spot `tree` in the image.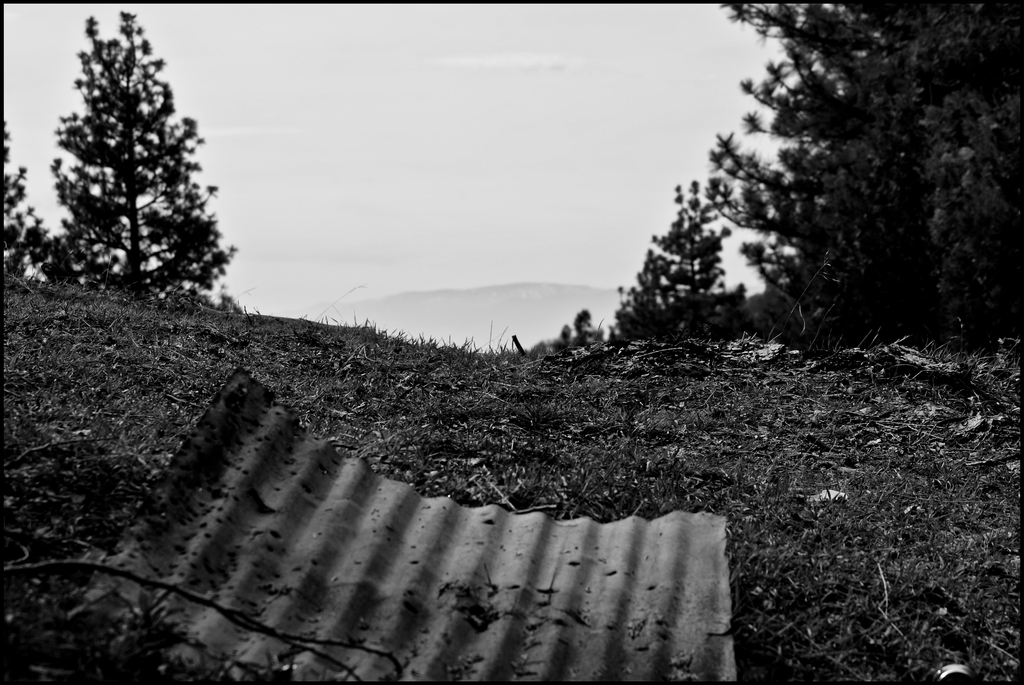
`tree` found at box(692, 0, 1019, 333).
